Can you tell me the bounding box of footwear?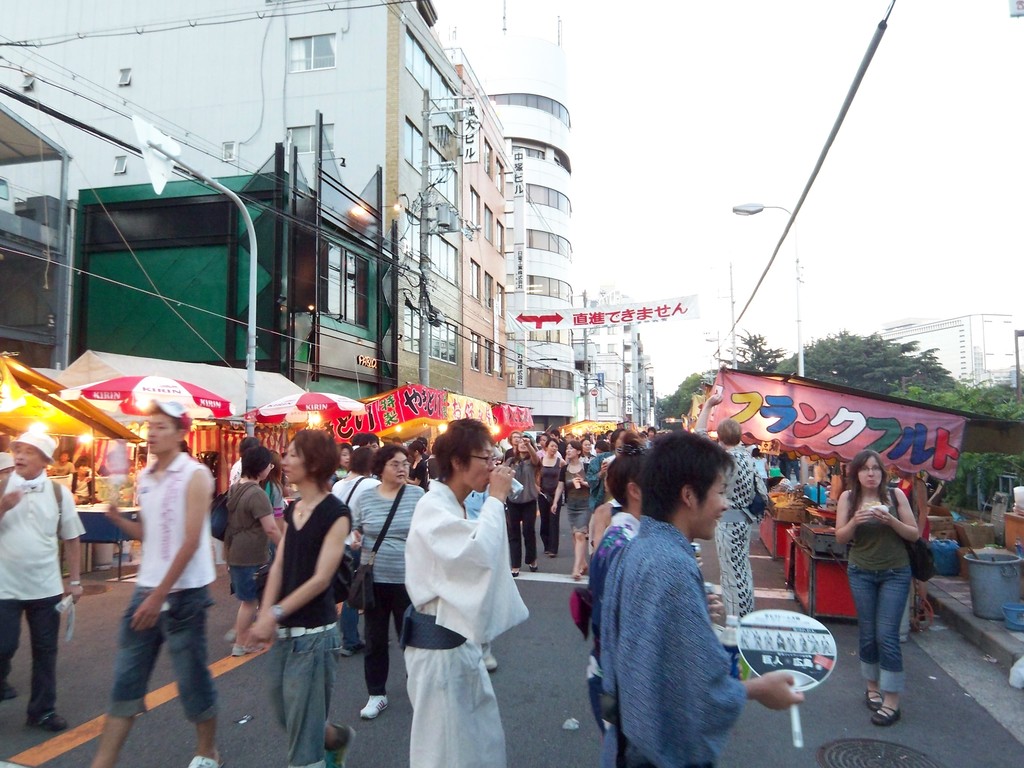
Rect(1, 680, 16, 699).
